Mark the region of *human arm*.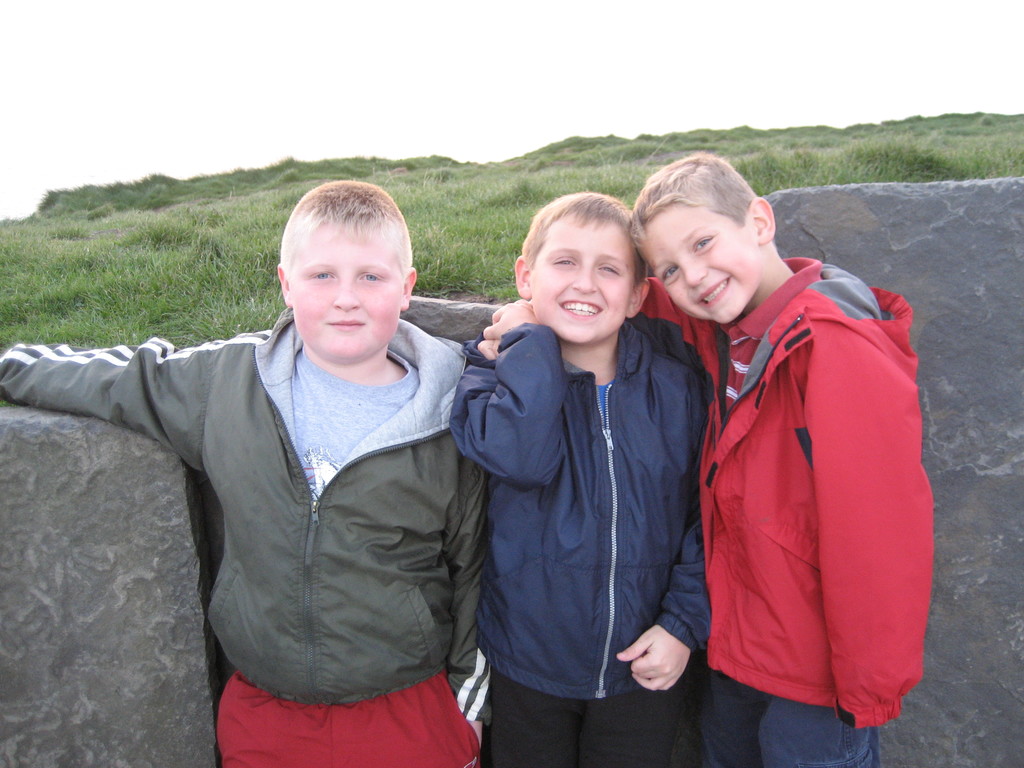
Region: bbox=[443, 477, 494, 743].
